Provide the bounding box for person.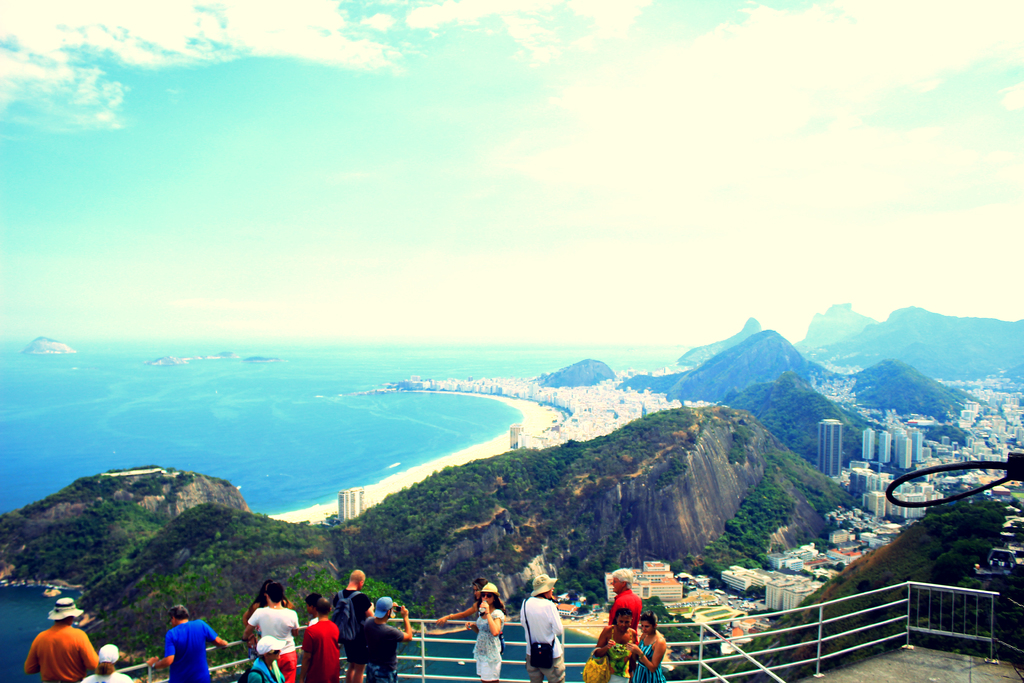
(left=462, top=580, right=503, bottom=682).
